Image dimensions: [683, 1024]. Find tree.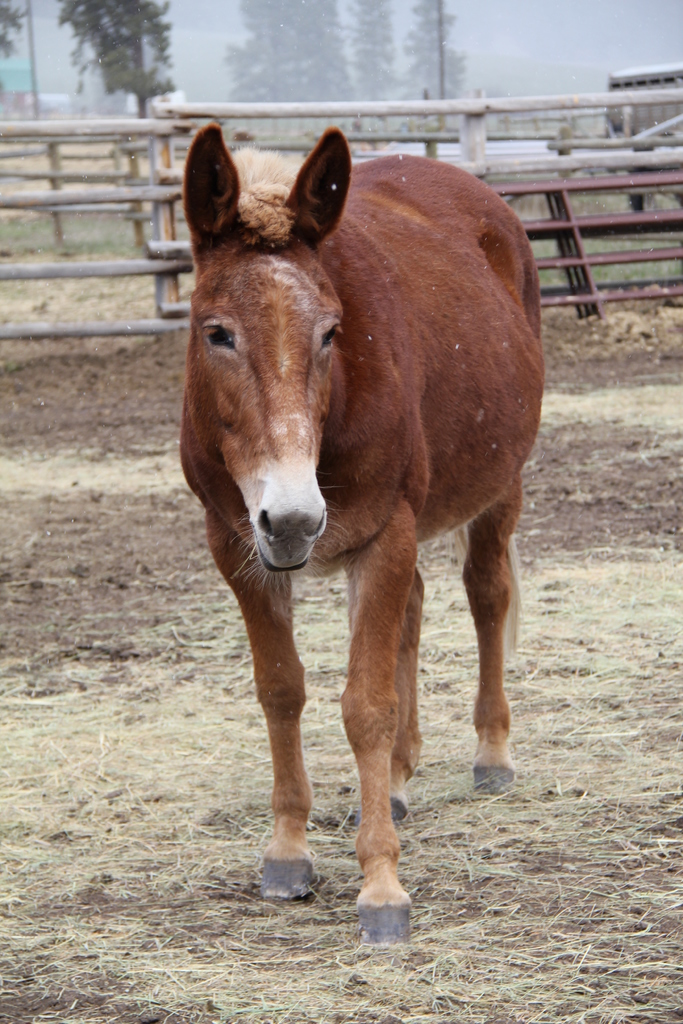
left=400, top=0, right=467, bottom=102.
